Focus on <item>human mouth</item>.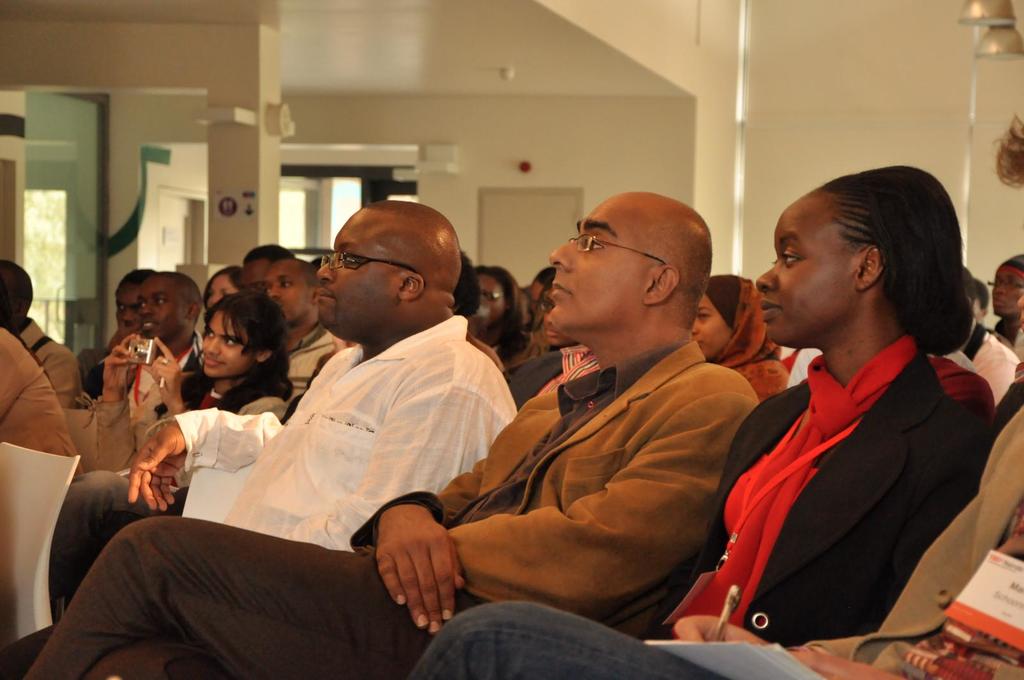
Focused at <region>141, 326, 154, 336</region>.
